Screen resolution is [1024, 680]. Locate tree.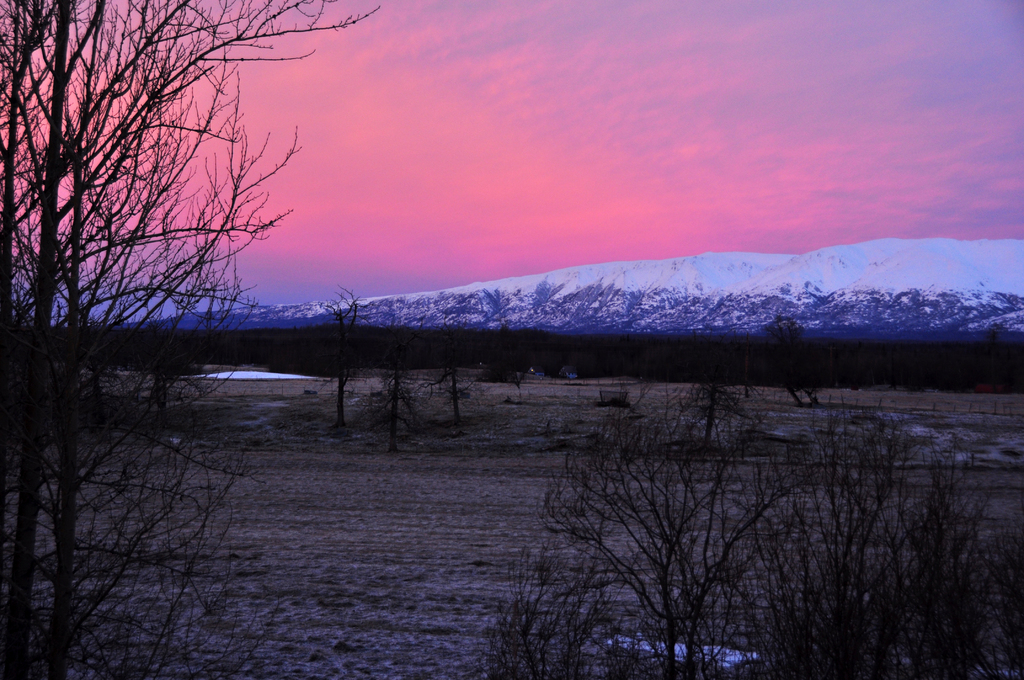
crop(316, 303, 378, 434).
